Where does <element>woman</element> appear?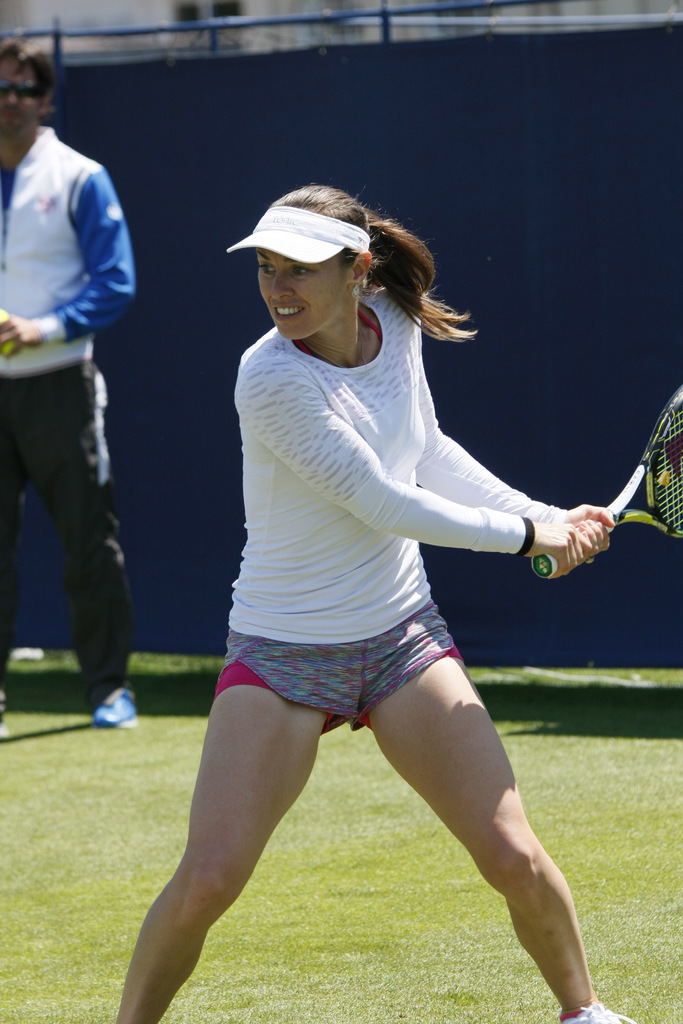
Appears at region(113, 204, 597, 1022).
